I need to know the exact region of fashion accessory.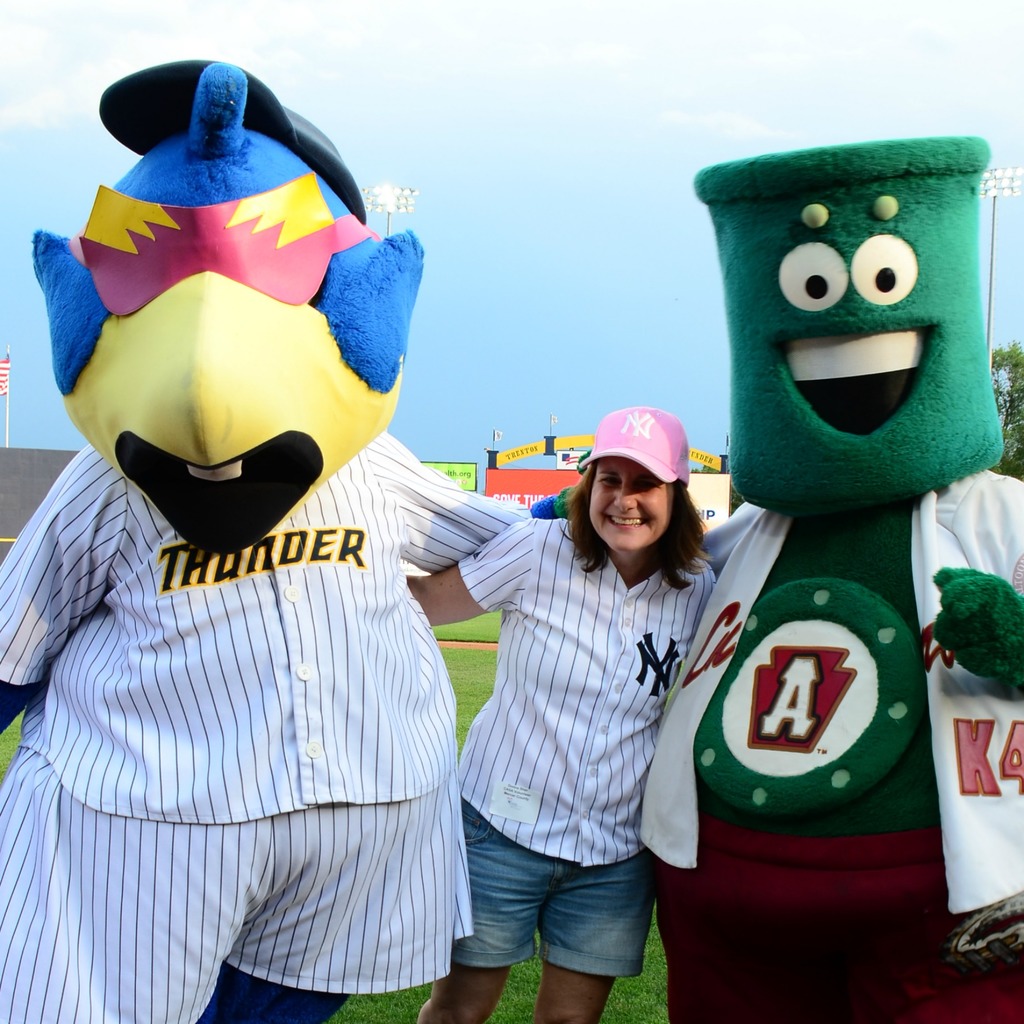
Region: locate(99, 51, 368, 225).
